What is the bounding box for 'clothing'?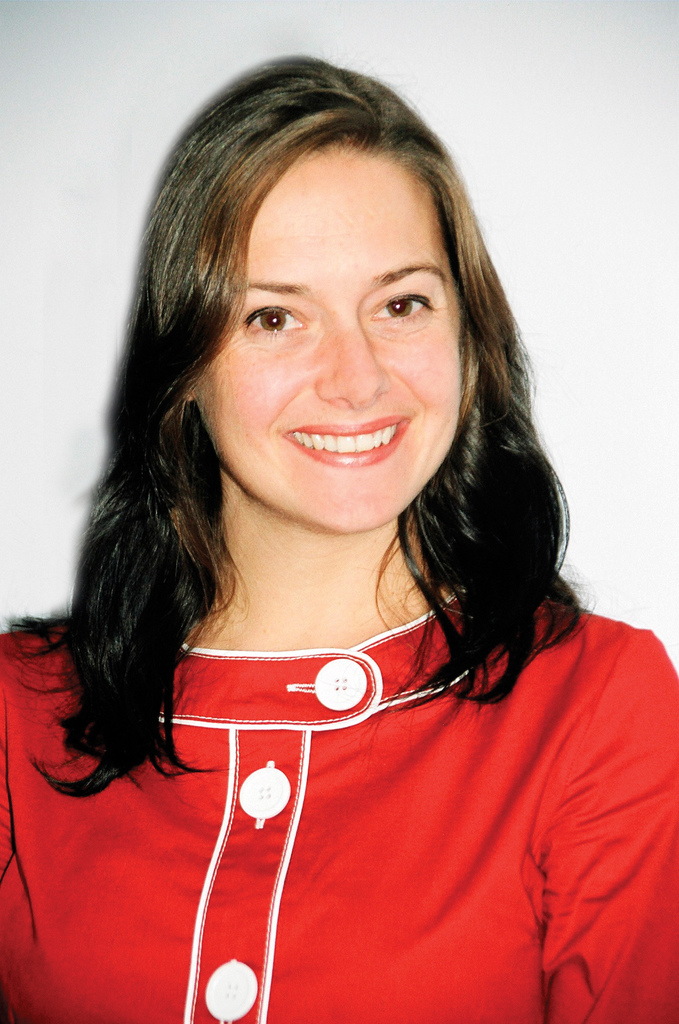
44:394:652:993.
